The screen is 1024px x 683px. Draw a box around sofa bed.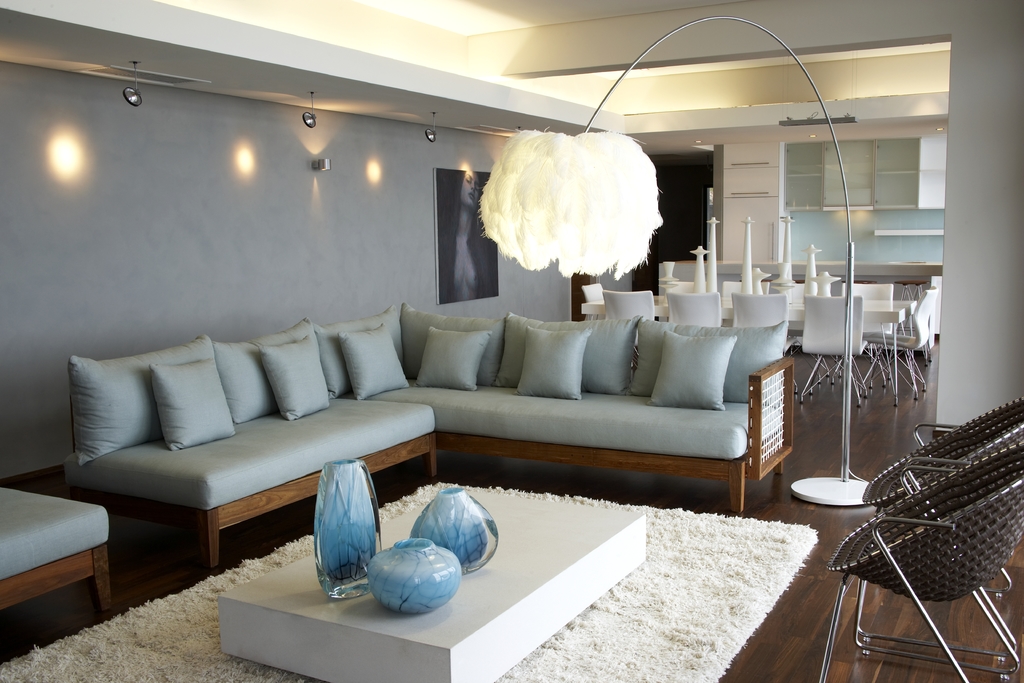
l=54, t=301, r=799, b=580.
